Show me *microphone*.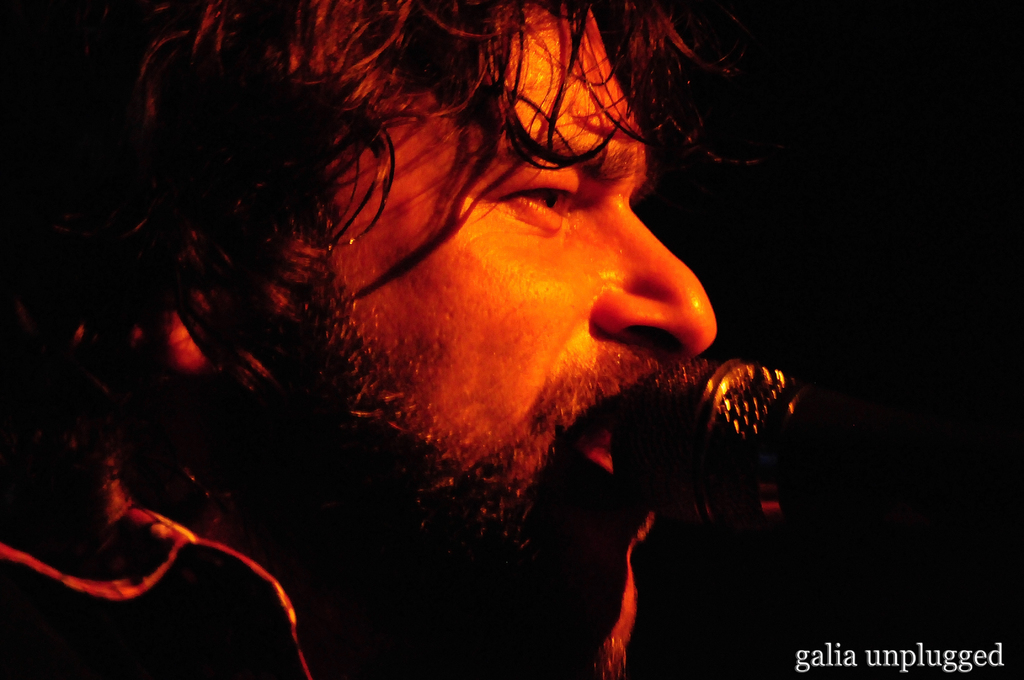
*microphone* is here: (609, 352, 864, 537).
